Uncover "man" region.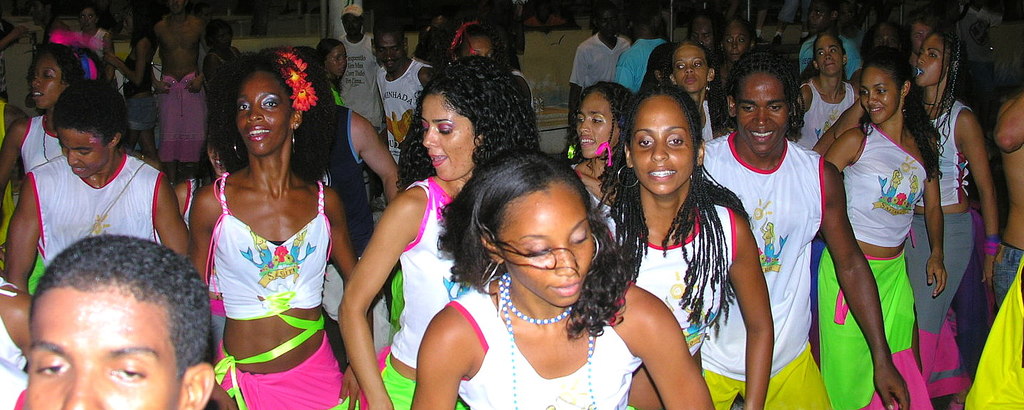
Uncovered: <box>569,5,631,143</box>.
